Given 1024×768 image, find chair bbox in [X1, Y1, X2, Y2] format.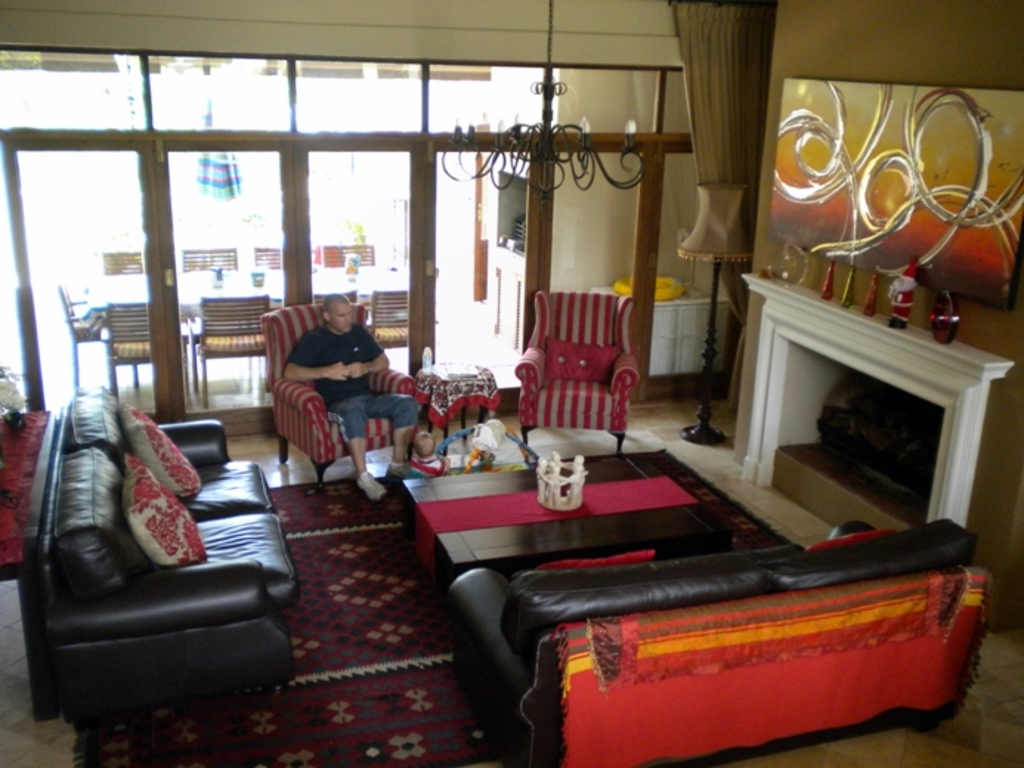
[98, 247, 146, 270].
